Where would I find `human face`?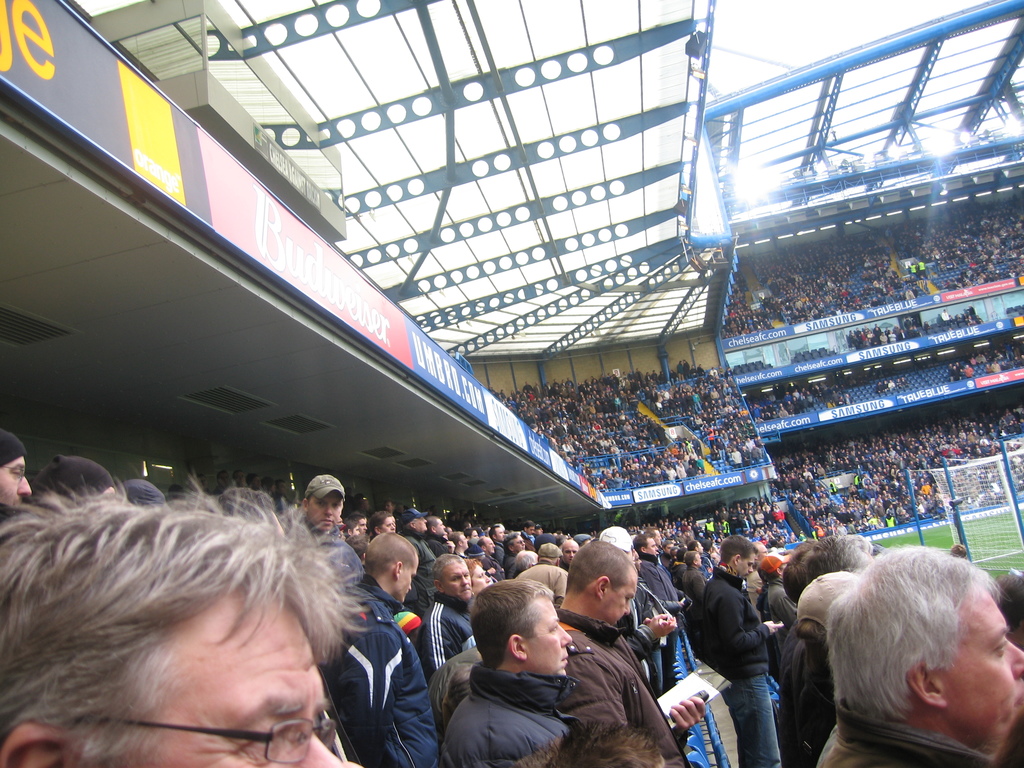
At locate(307, 488, 344, 529).
